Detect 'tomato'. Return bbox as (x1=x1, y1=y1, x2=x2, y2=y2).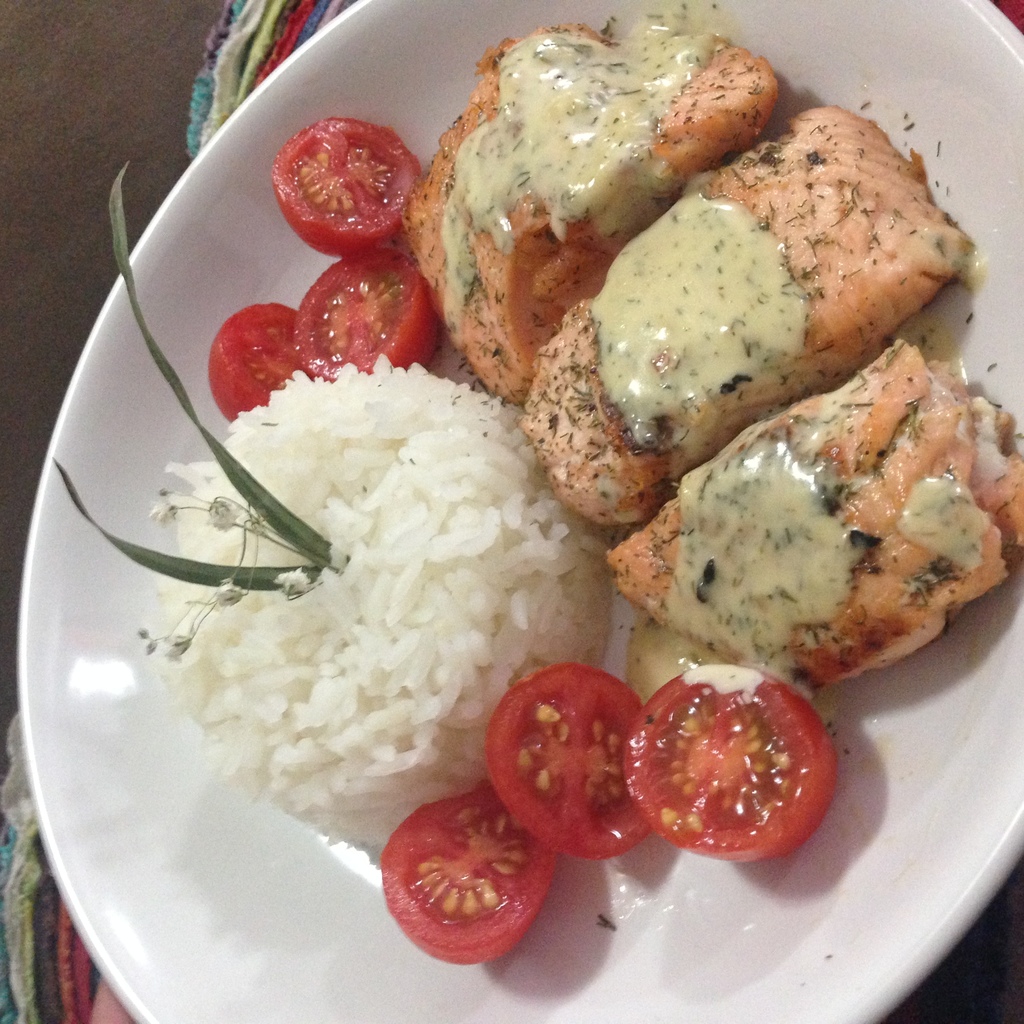
(x1=205, y1=303, x2=317, y2=424).
